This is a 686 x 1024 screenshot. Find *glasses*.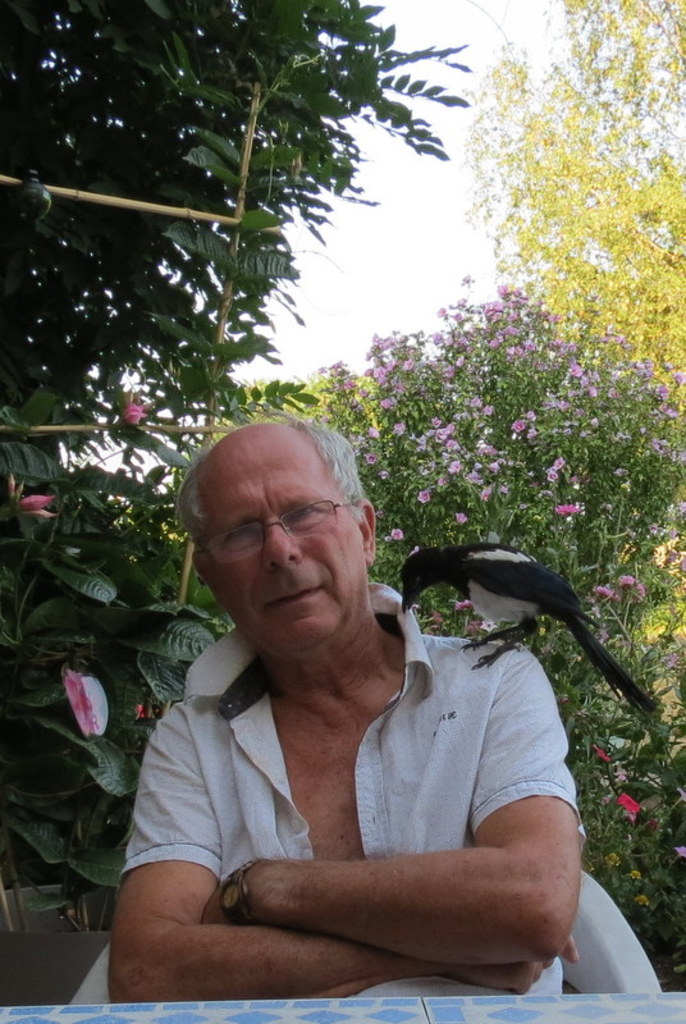
Bounding box: x1=197 y1=500 x2=361 y2=562.
